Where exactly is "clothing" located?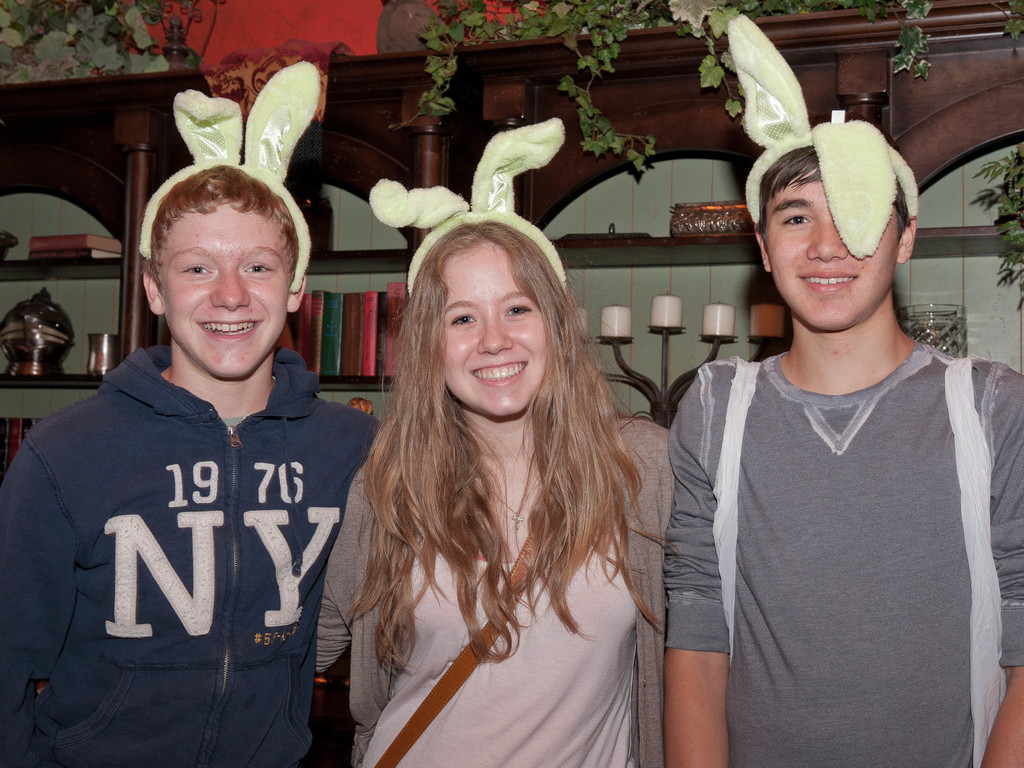
Its bounding box is Rect(0, 346, 378, 767).
